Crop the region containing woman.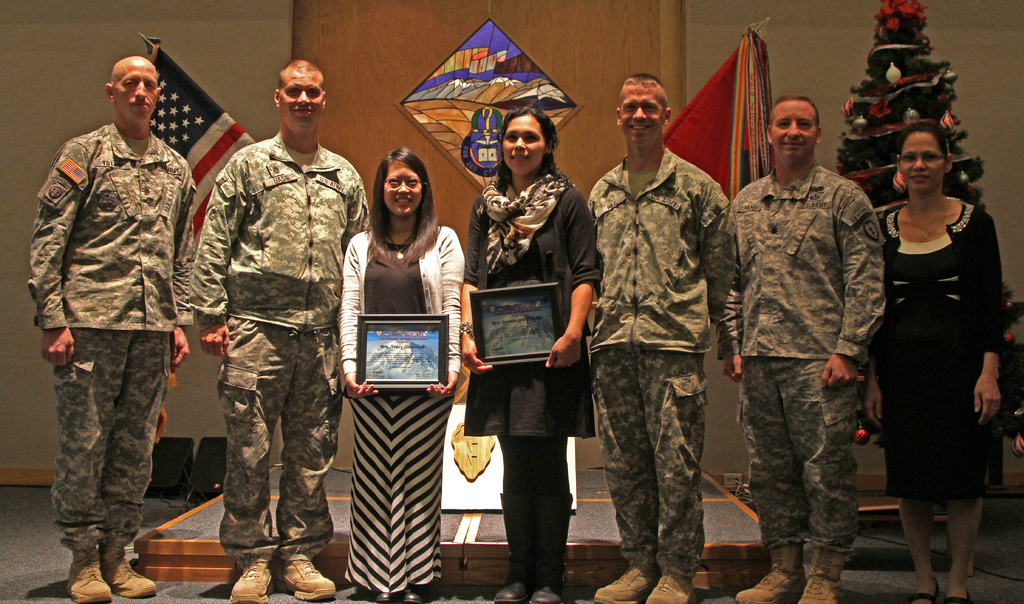
Crop region: box(336, 147, 460, 598).
